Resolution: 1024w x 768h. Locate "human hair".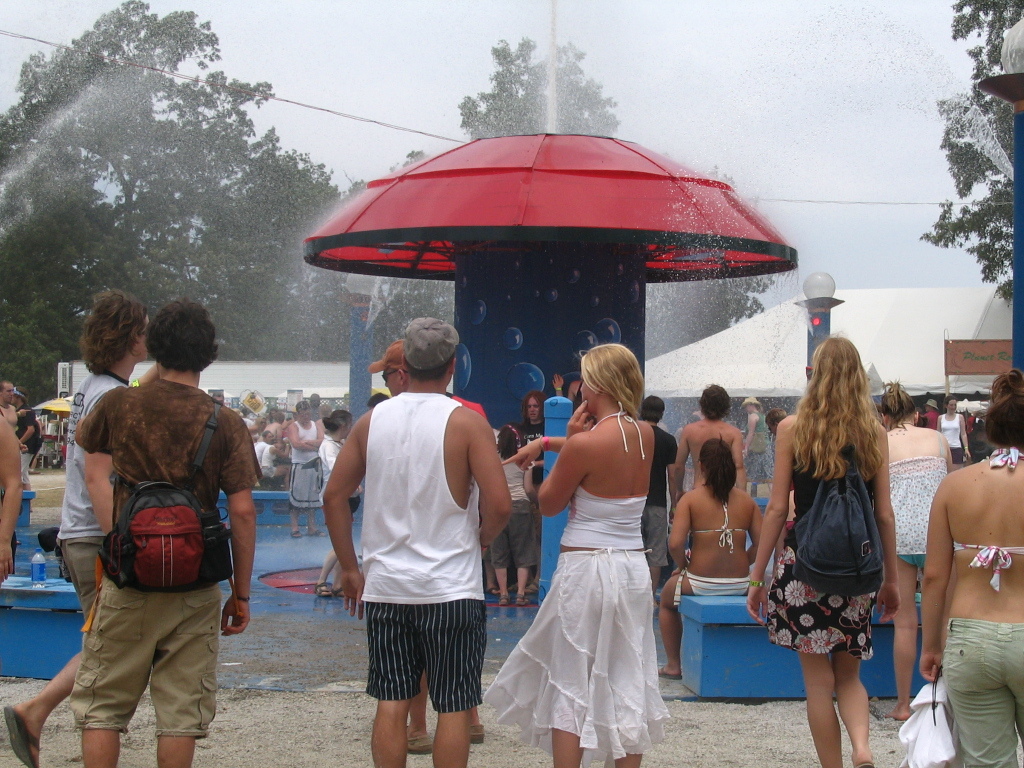
498, 423, 518, 463.
